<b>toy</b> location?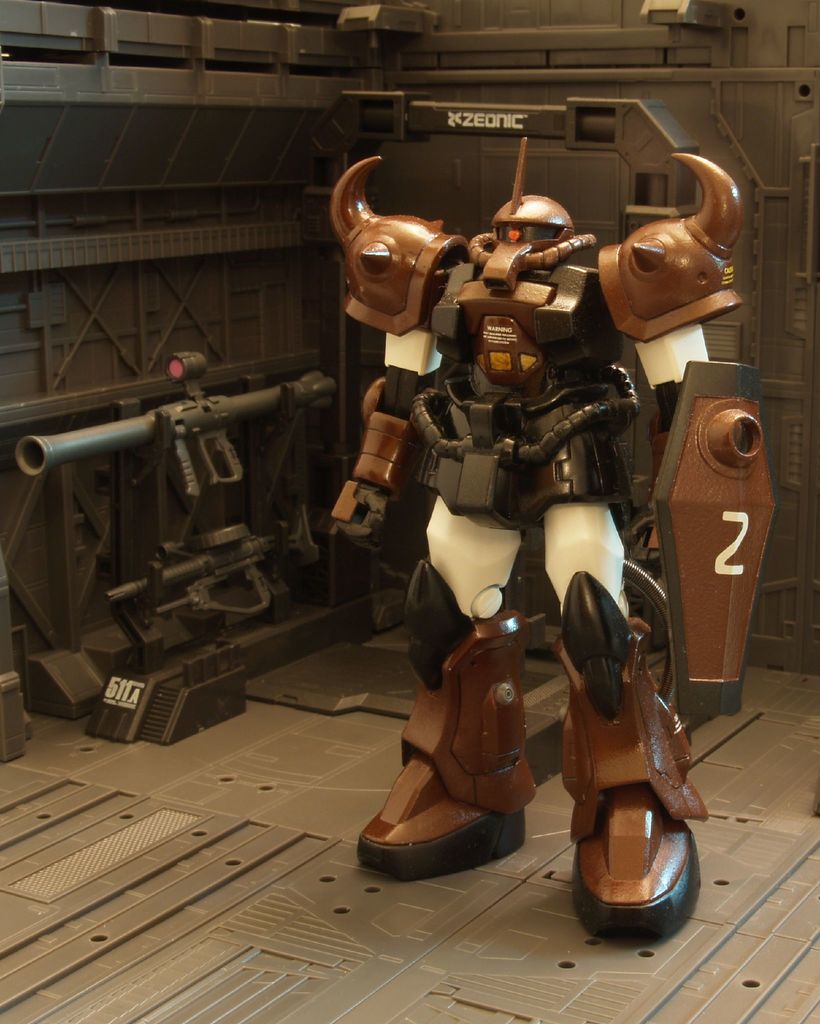
BBox(278, 126, 718, 893)
